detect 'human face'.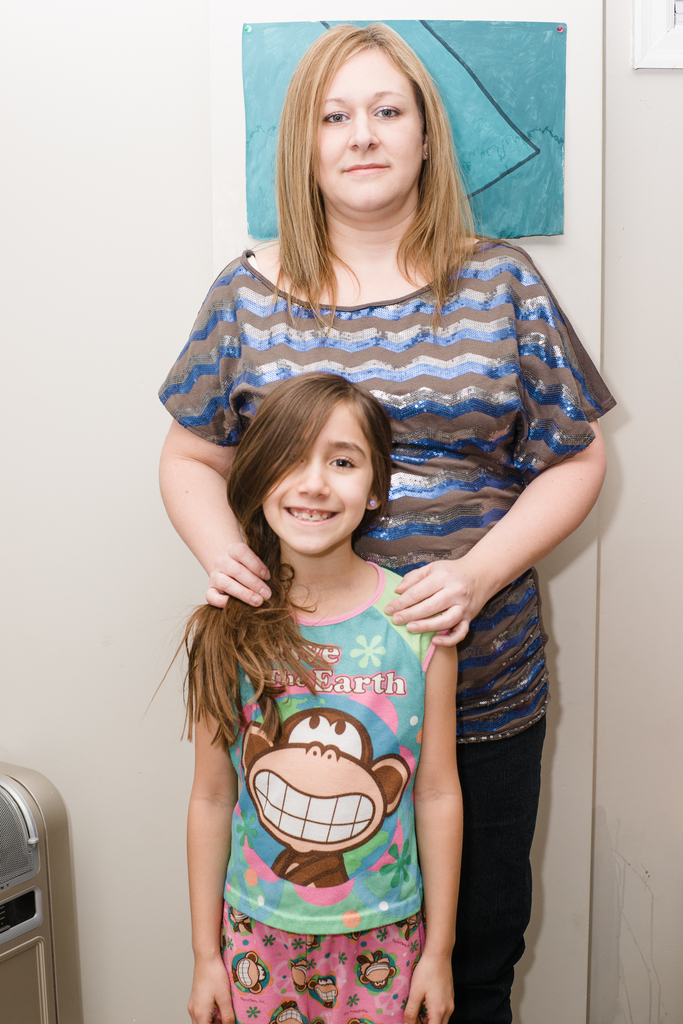
Detected at rect(308, 44, 425, 212).
